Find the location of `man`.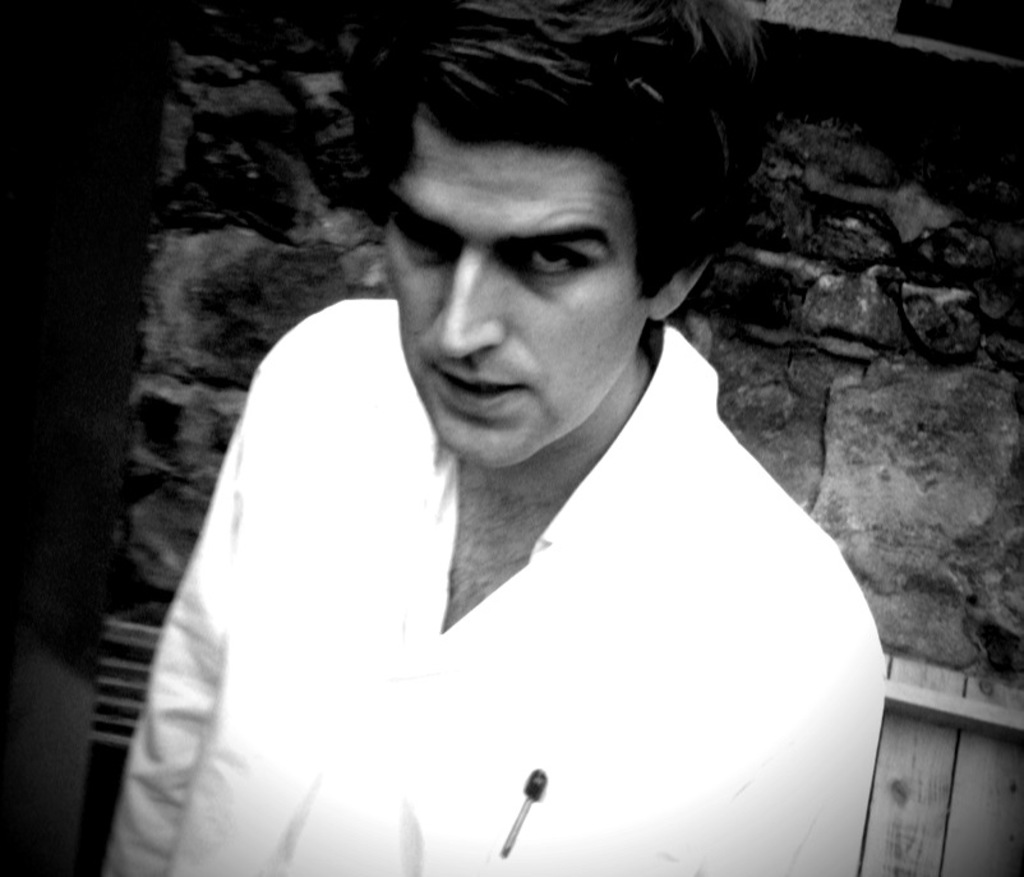
Location: region(98, 75, 891, 874).
